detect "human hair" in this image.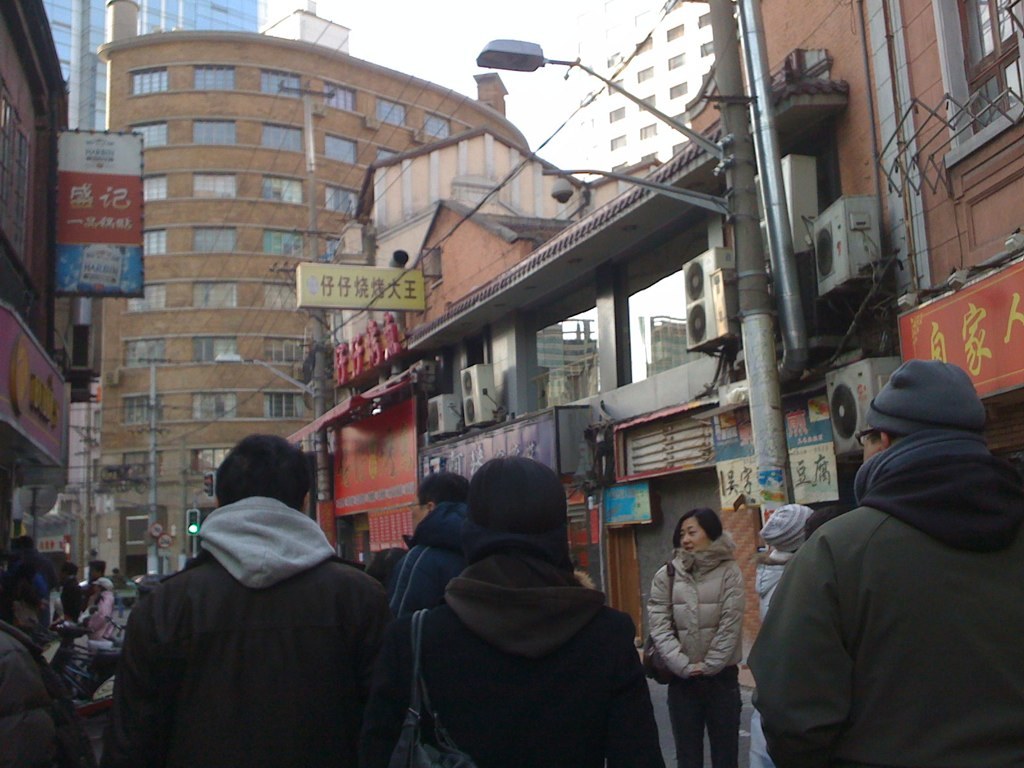
Detection: 672,505,725,551.
